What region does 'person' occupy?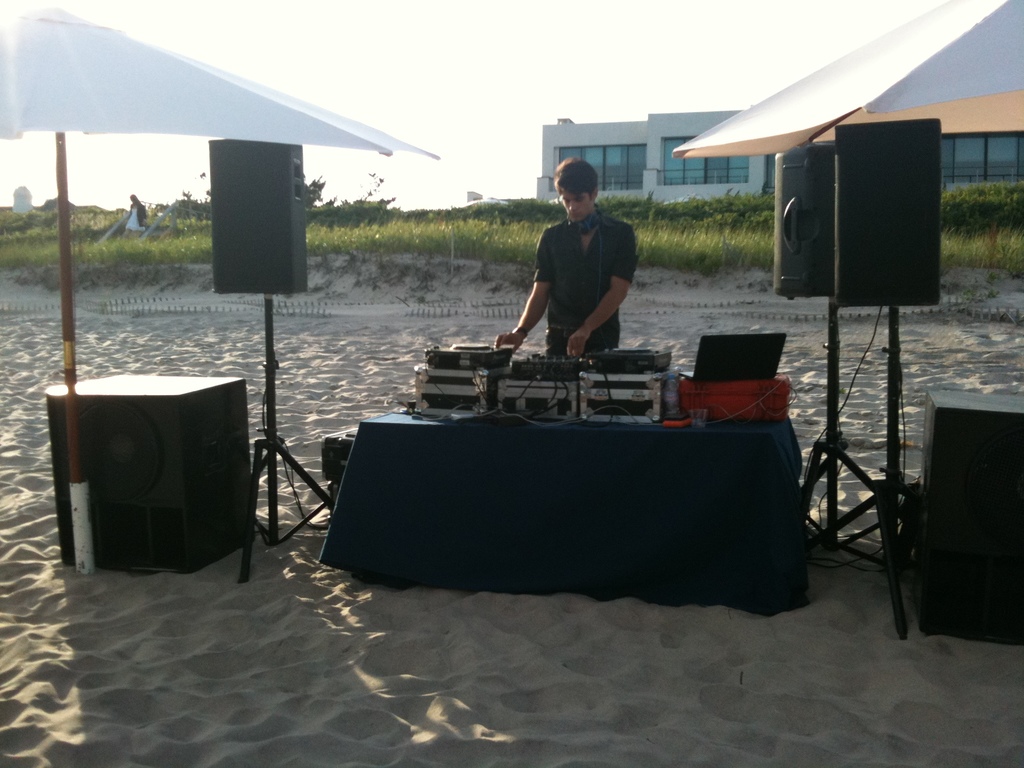
<bbox>120, 193, 146, 237</bbox>.
